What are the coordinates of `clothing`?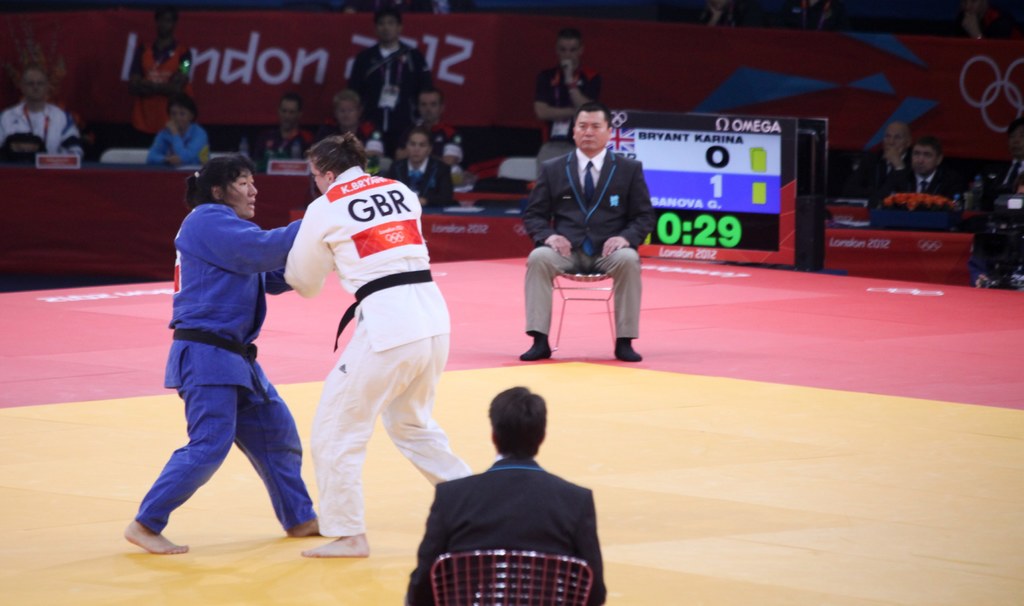
[left=530, top=67, right=596, bottom=148].
